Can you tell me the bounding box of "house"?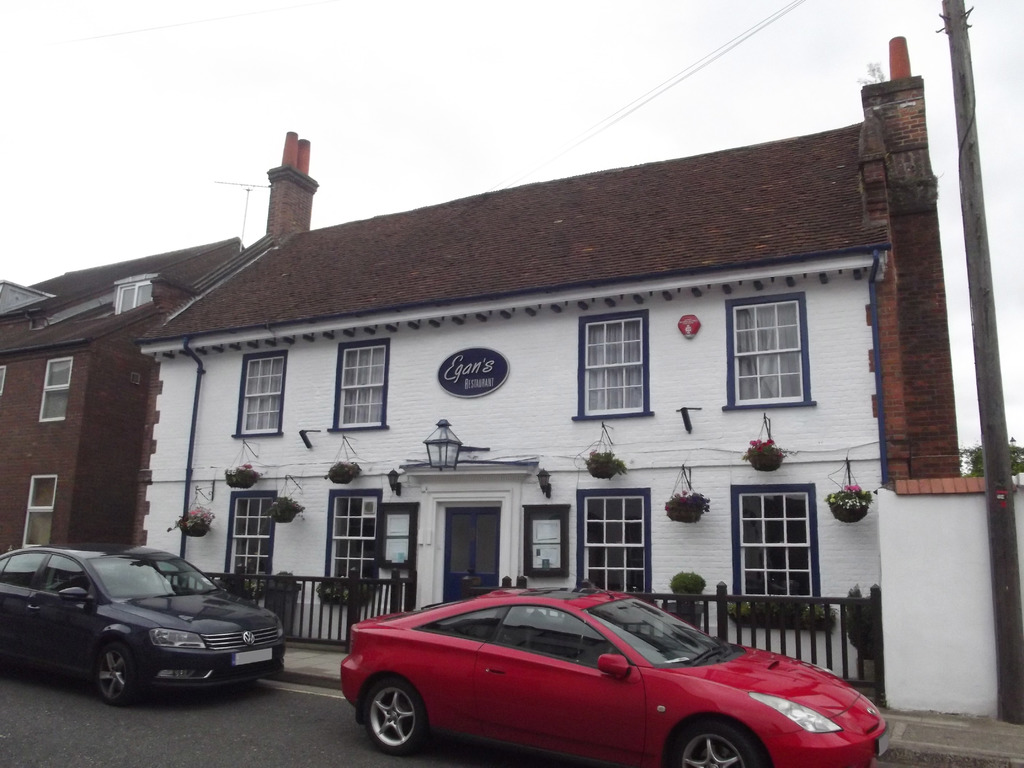
bbox(135, 35, 1023, 715).
